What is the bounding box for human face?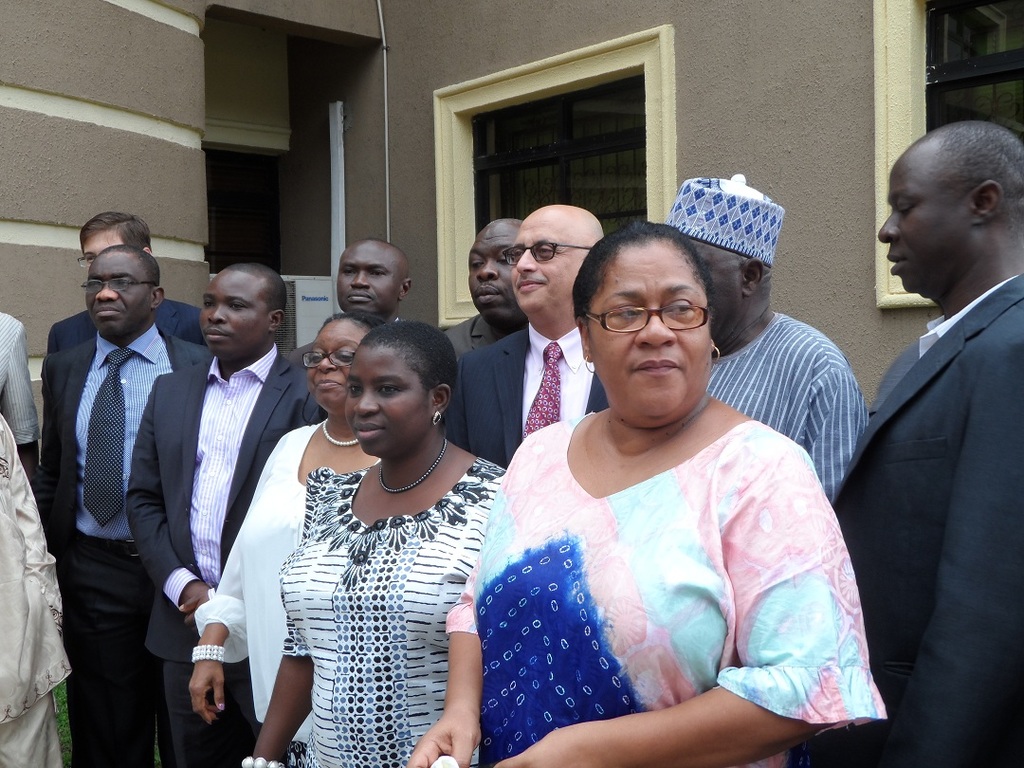
<region>580, 233, 715, 422</region>.
